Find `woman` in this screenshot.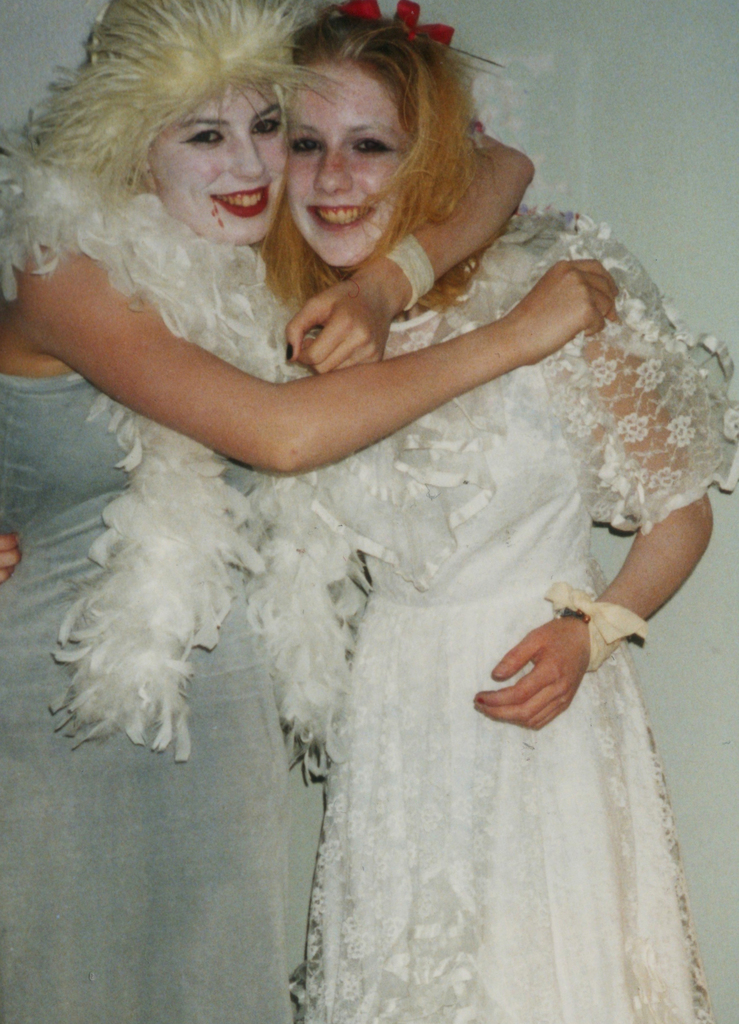
The bounding box for `woman` is 3/0/738/1023.
